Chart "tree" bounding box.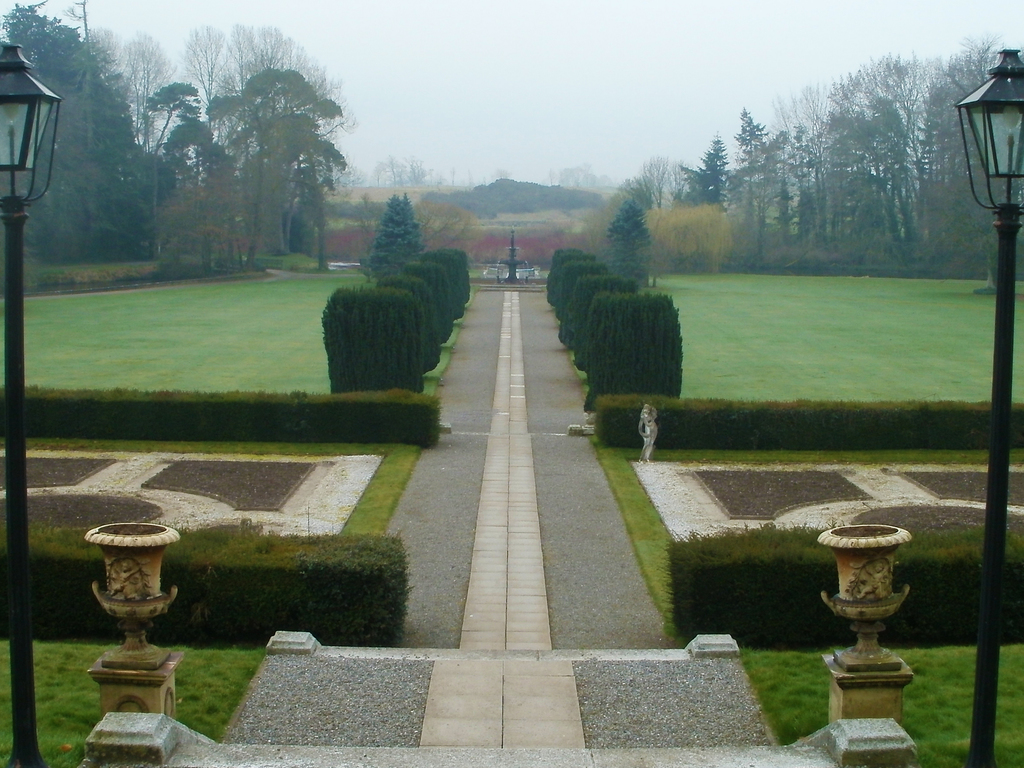
Charted: (22,67,111,273).
